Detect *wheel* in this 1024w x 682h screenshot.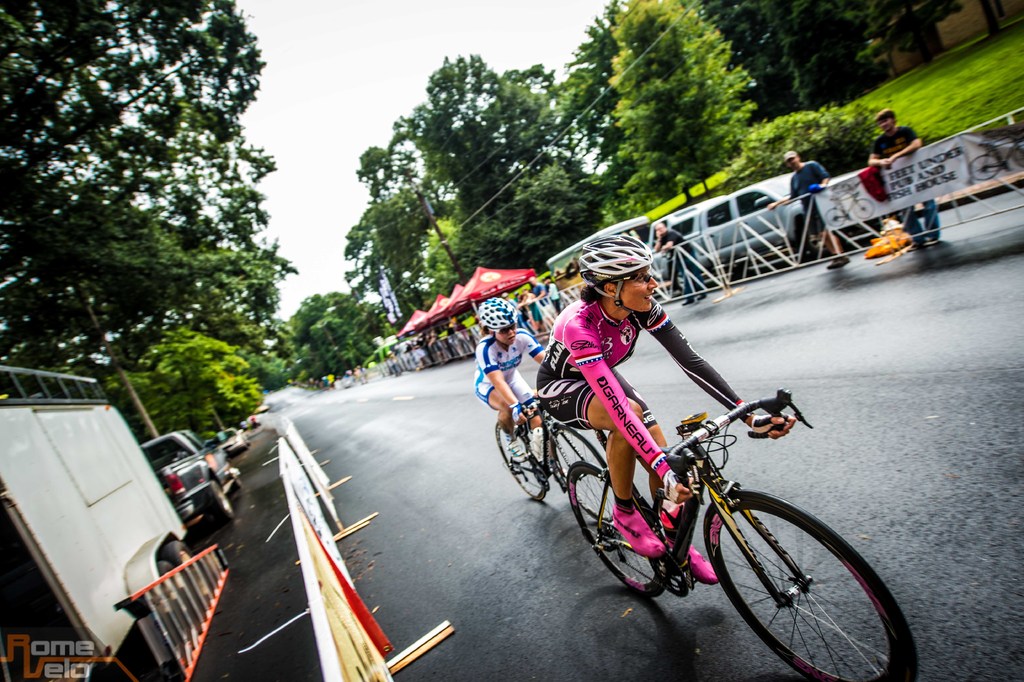
Detection: {"x1": 854, "y1": 200, "x2": 875, "y2": 219}.
